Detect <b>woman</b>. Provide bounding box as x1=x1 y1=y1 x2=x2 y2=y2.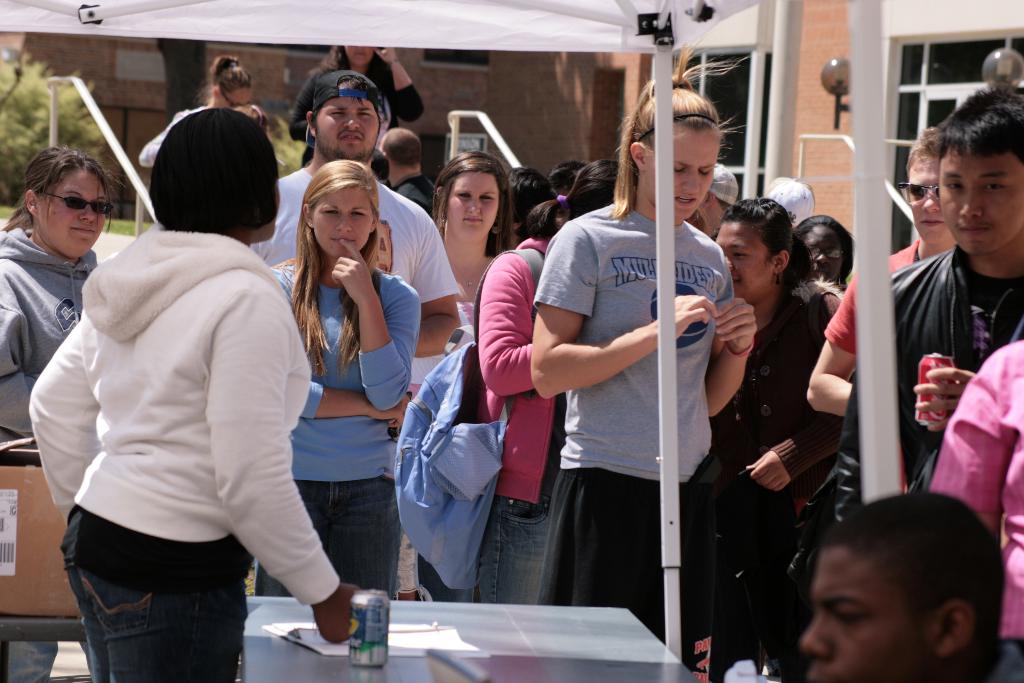
x1=800 y1=211 x2=865 y2=290.
